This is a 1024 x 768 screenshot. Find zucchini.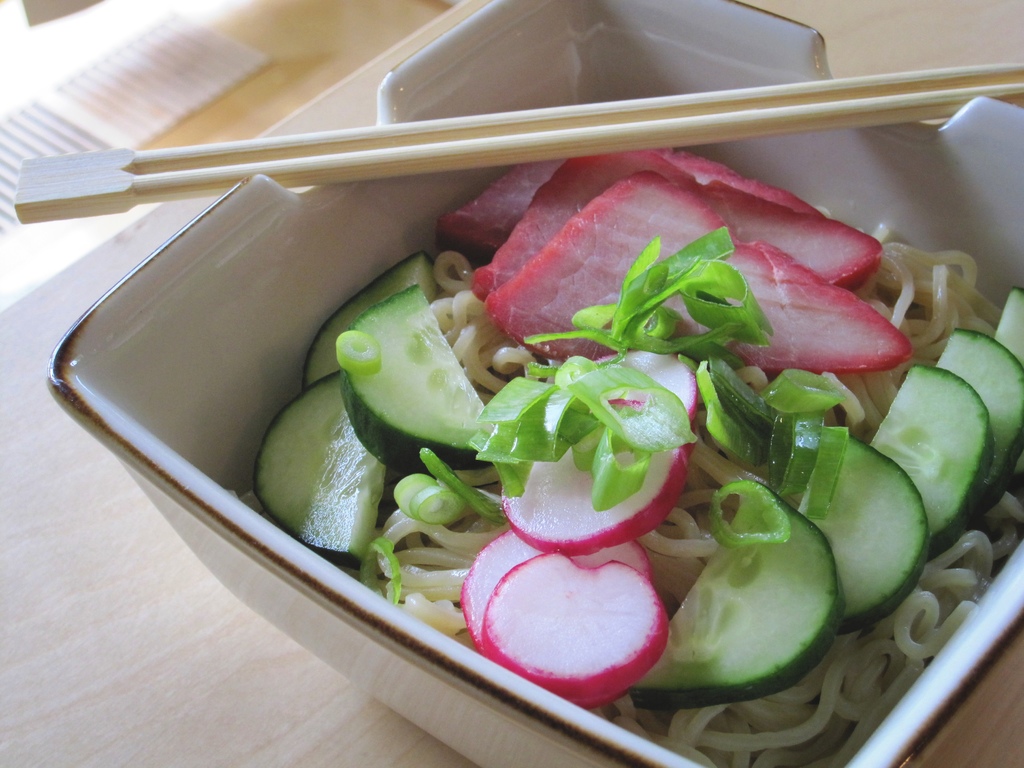
Bounding box: box(994, 289, 1023, 378).
